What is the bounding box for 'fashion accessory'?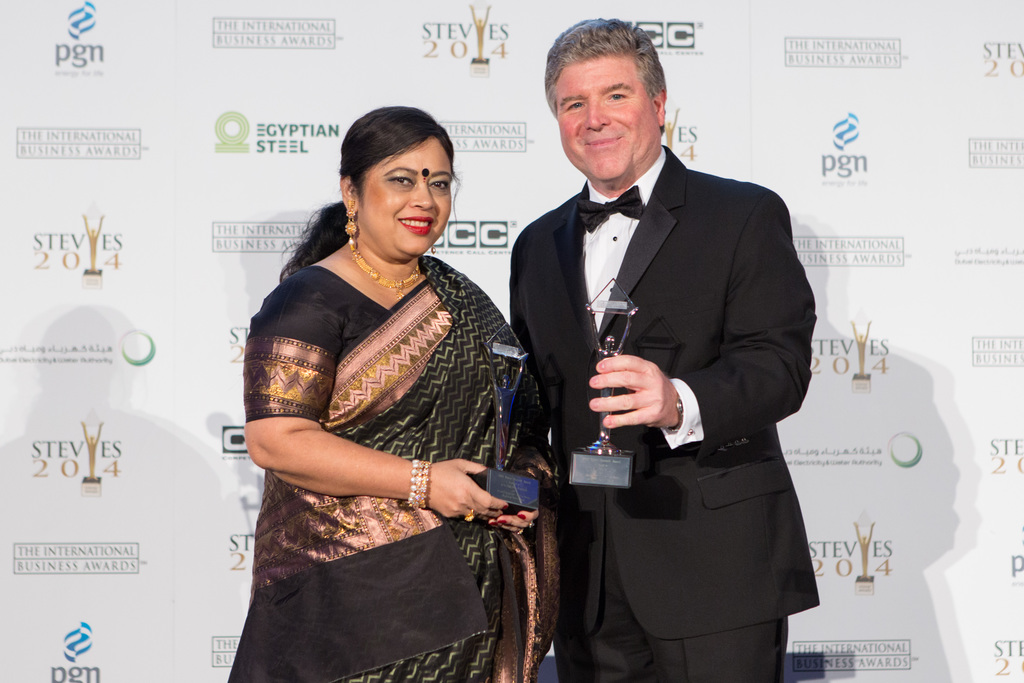
bbox(346, 201, 358, 254).
